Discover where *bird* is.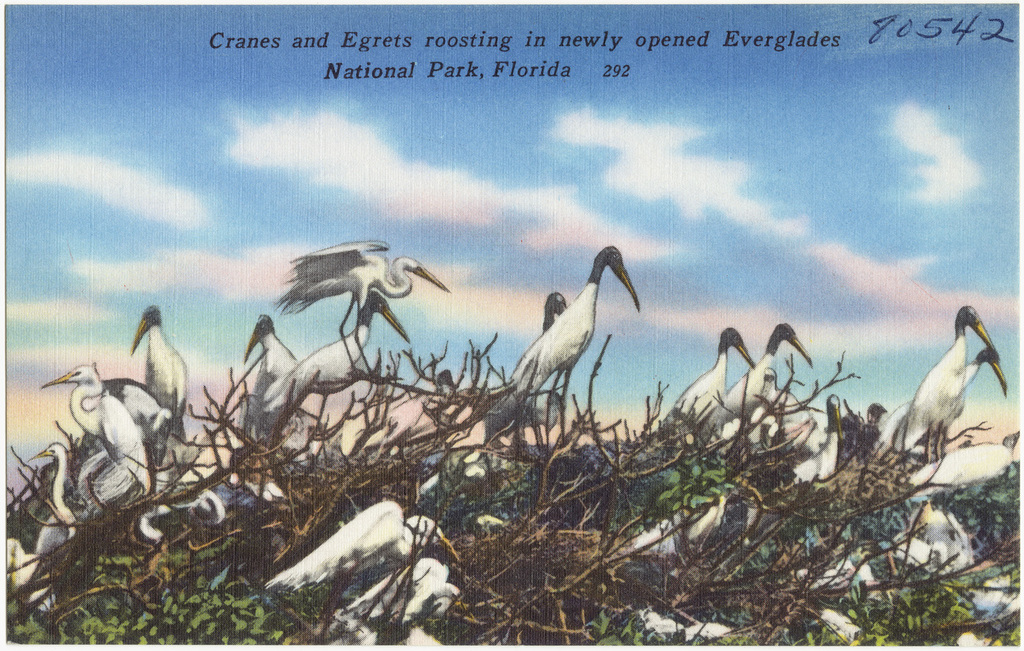
Discovered at <region>668, 321, 757, 441</region>.
